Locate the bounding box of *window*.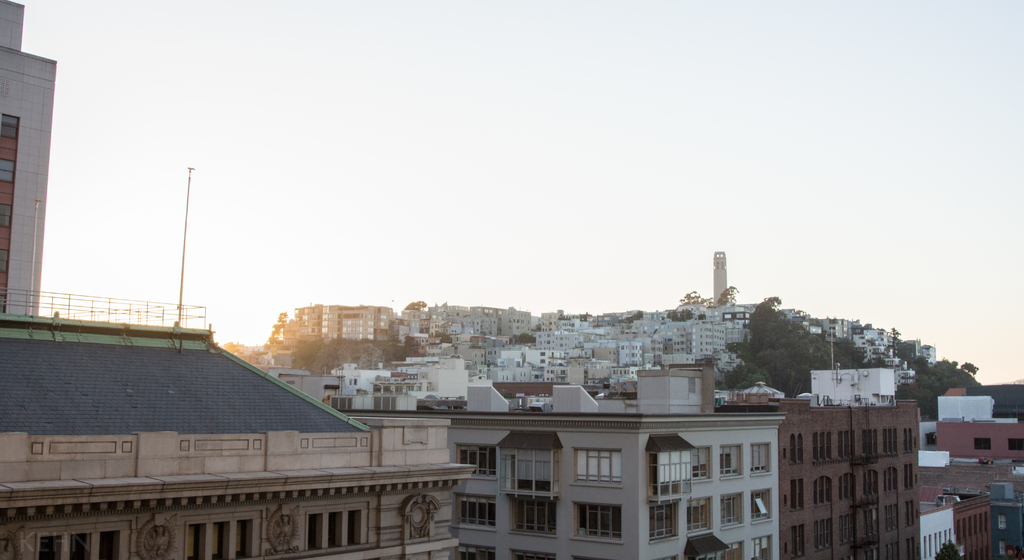
Bounding box: 182/516/257/559.
